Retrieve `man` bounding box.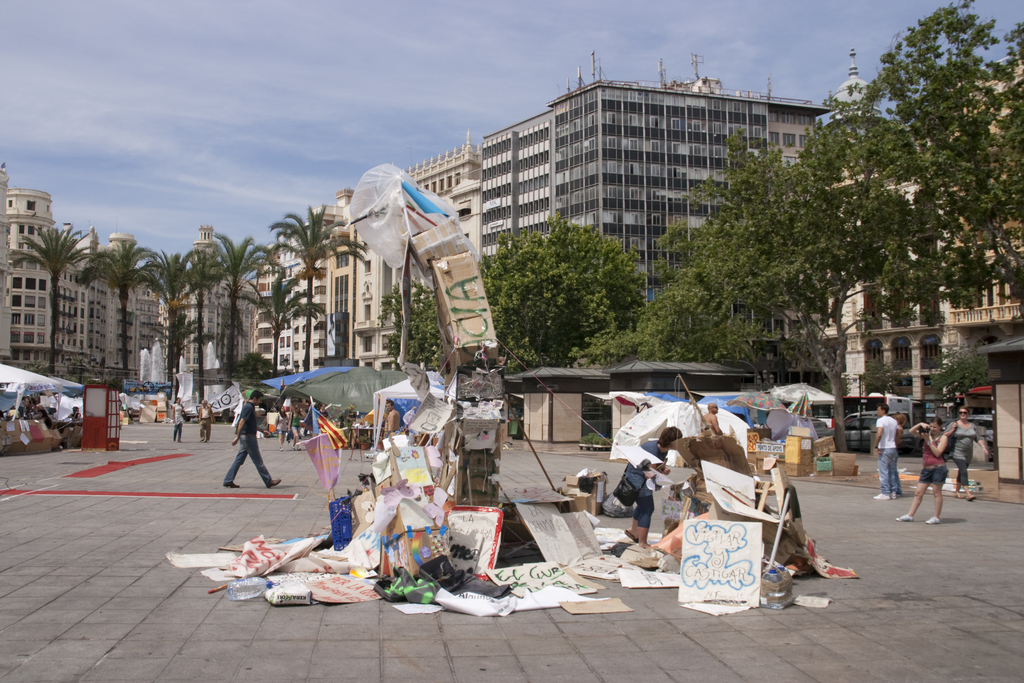
Bounding box: select_region(614, 425, 684, 546).
